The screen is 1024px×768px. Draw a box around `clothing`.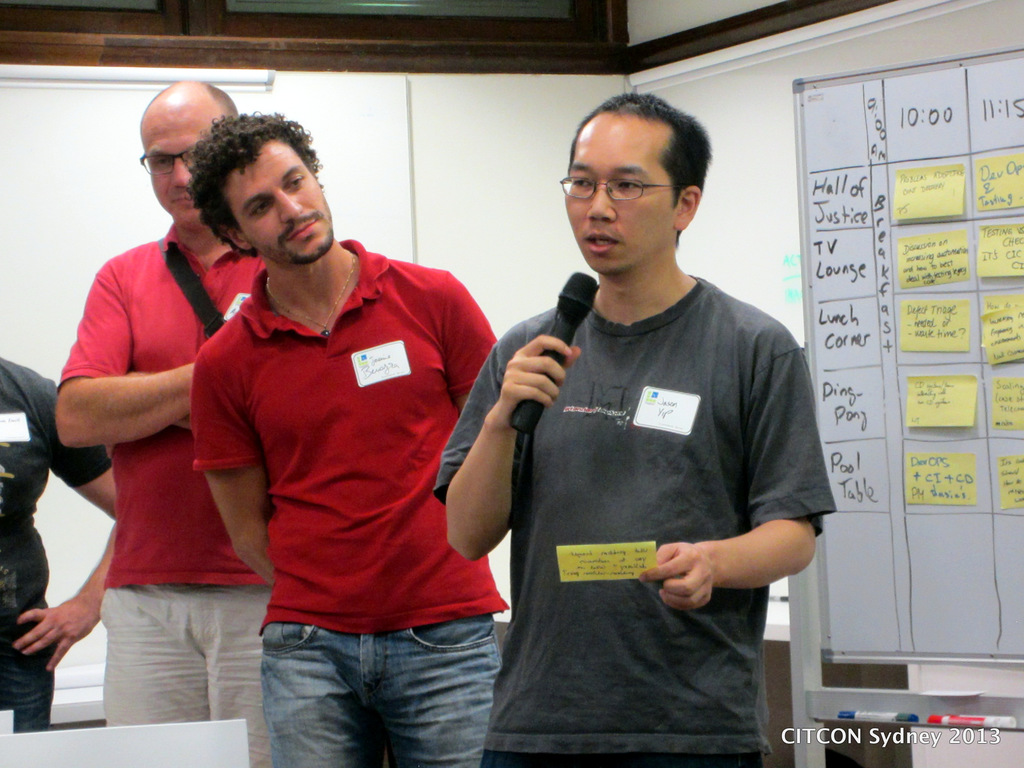
488/219/810/723.
